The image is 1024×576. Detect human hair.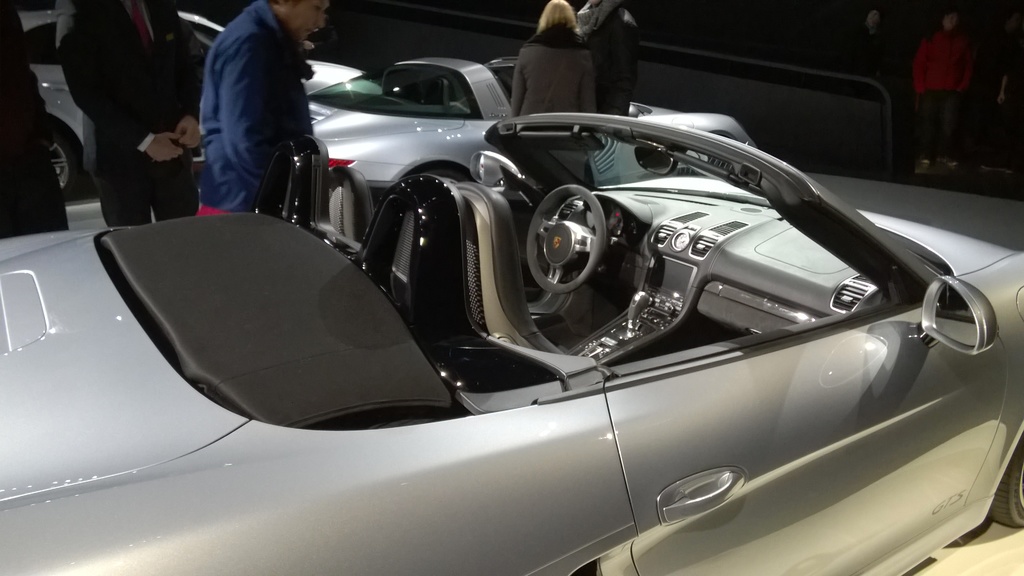
Detection: bbox=[536, 0, 580, 34].
